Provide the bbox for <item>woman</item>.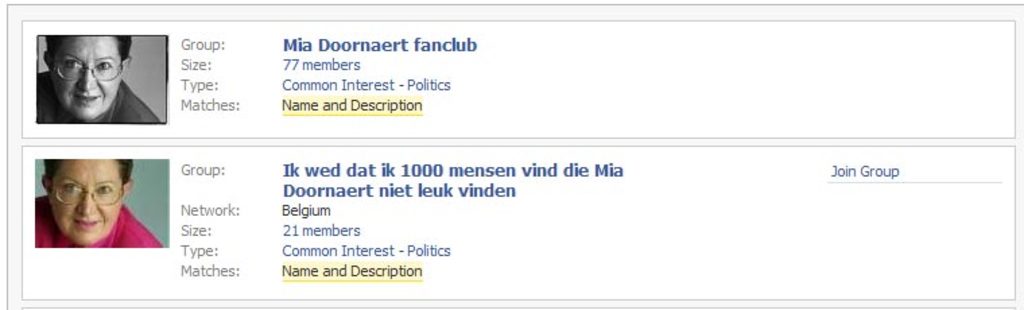
(38, 32, 156, 124).
